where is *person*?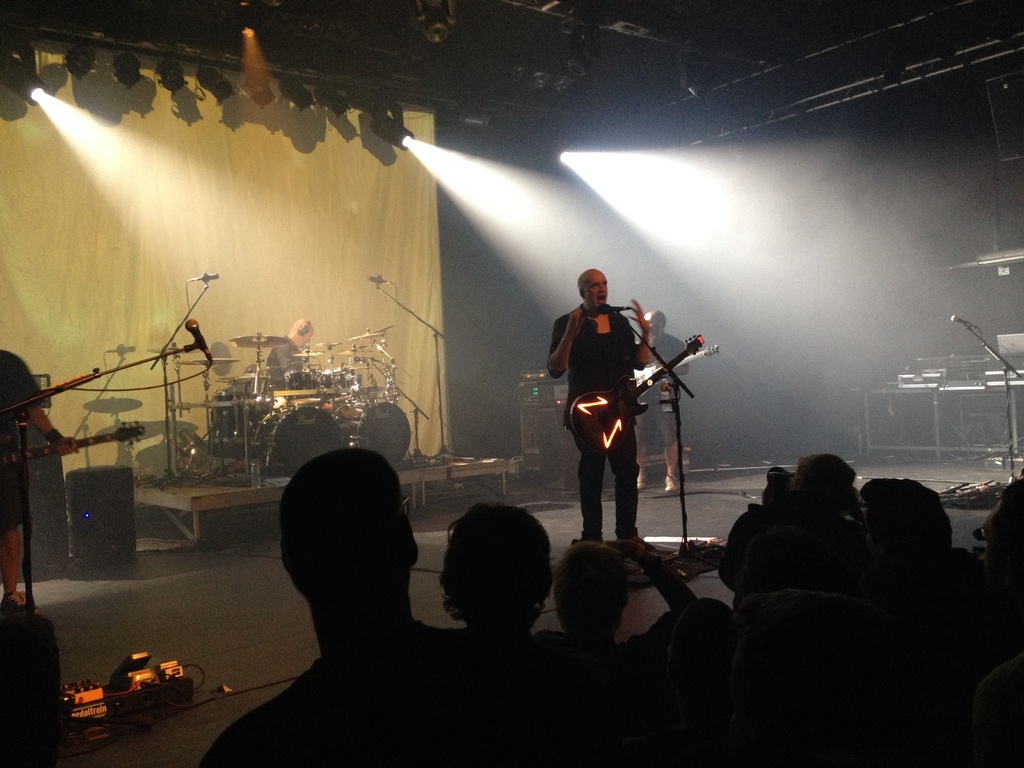
<bbox>550, 266, 652, 547</bbox>.
